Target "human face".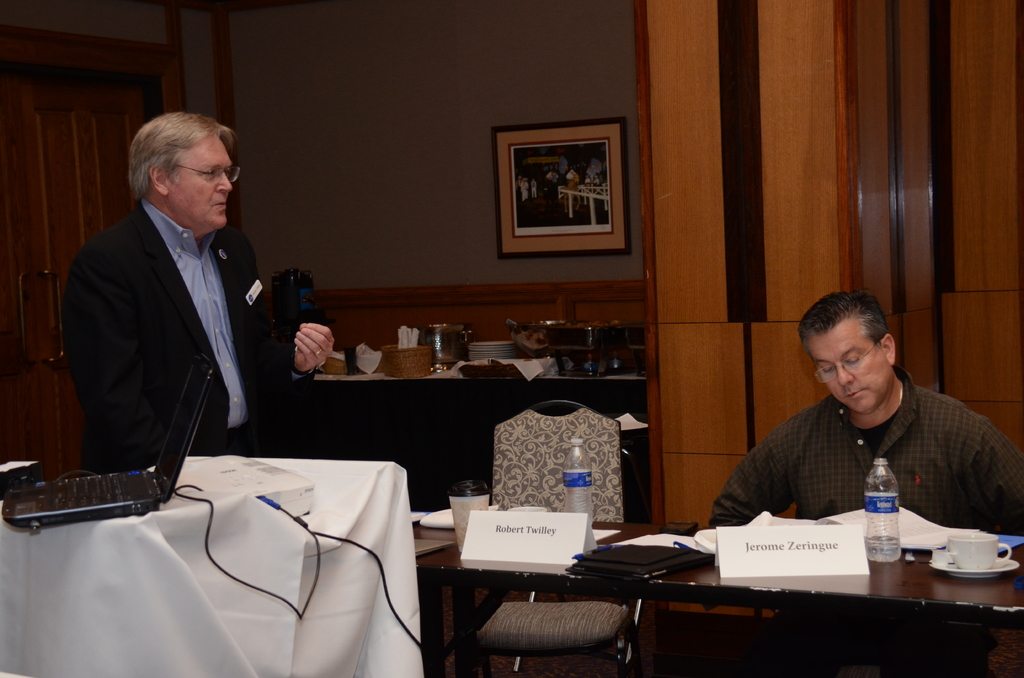
Target region: region(806, 325, 893, 416).
